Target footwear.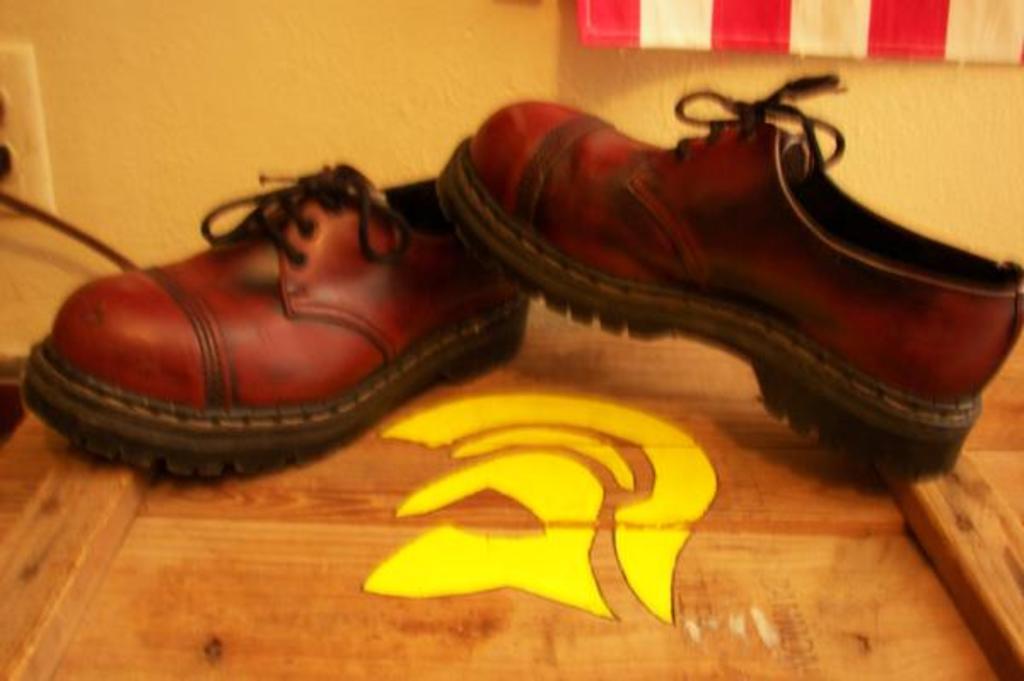
Target region: detection(31, 154, 531, 466).
